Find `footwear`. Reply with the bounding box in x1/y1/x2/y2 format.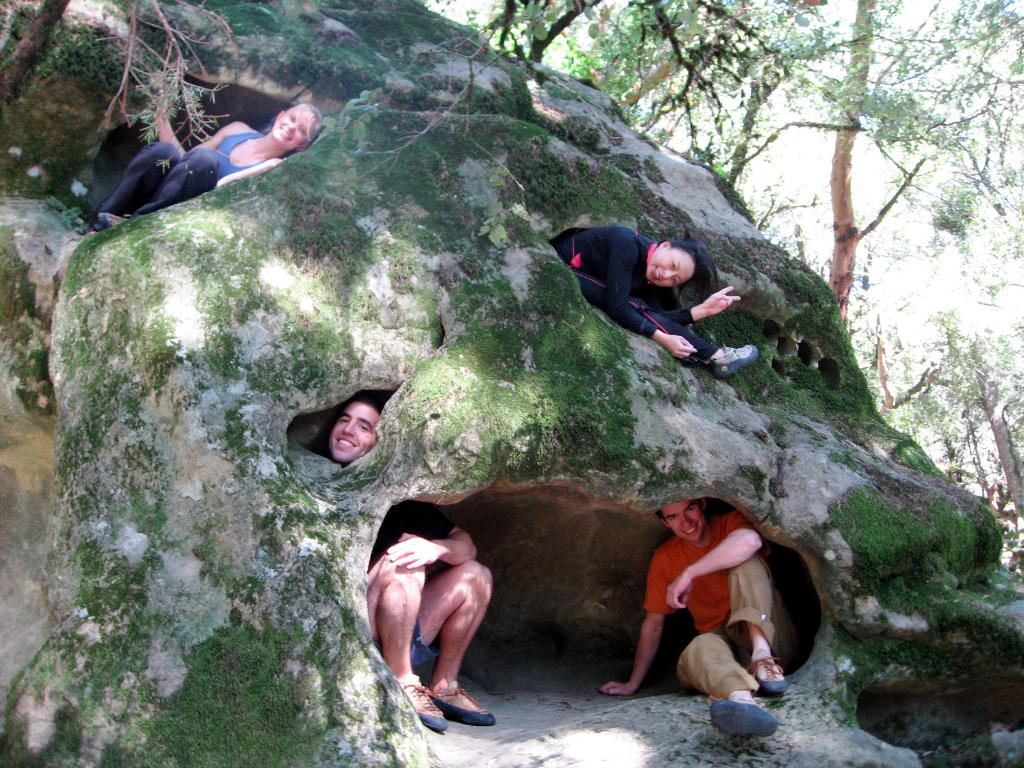
748/651/788/692.
